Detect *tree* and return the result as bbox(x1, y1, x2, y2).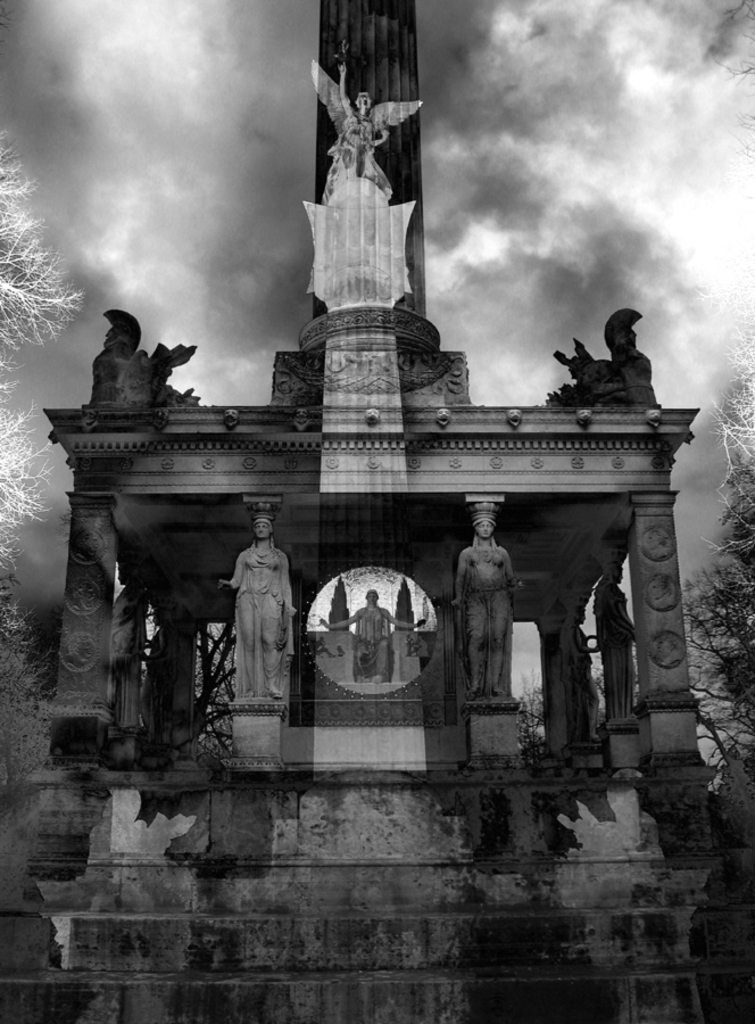
bbox(183, 618, 242, 774).
